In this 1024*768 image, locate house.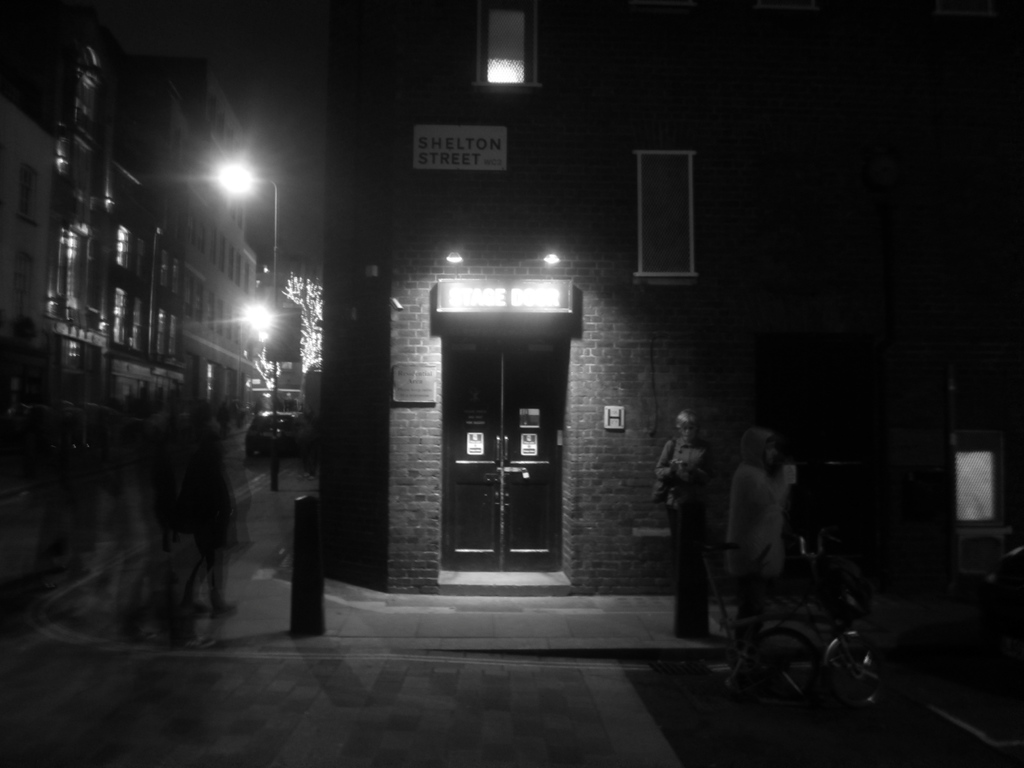
Bounding box: {"x1": 10, "y1": 2, "x2": 326, "y2": 613}.
